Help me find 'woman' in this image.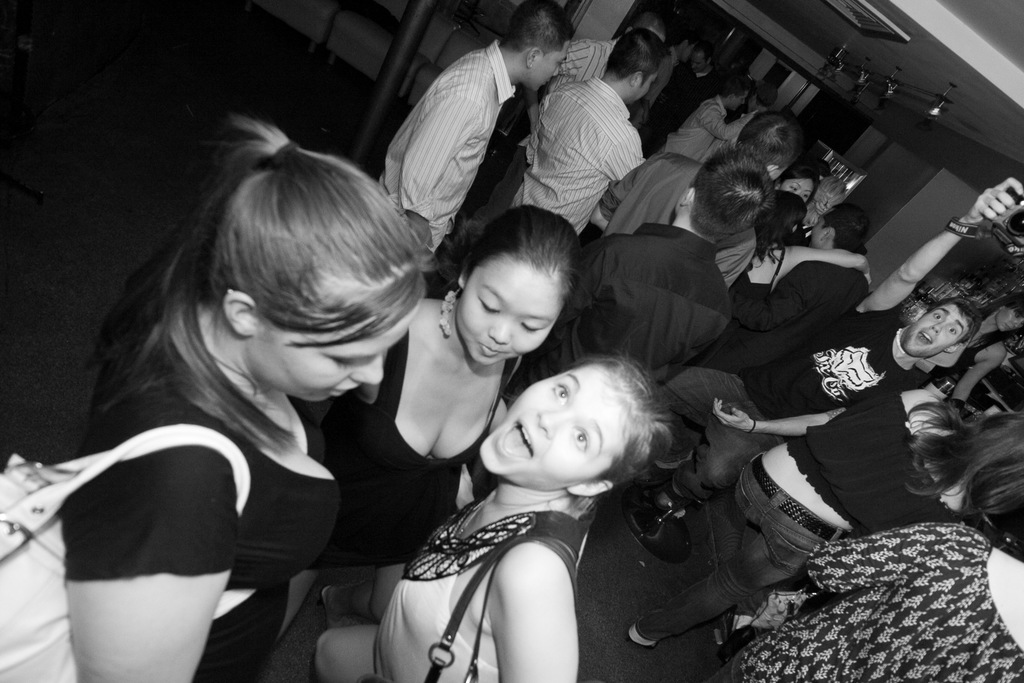
Found it: 932/292/1023/401.
